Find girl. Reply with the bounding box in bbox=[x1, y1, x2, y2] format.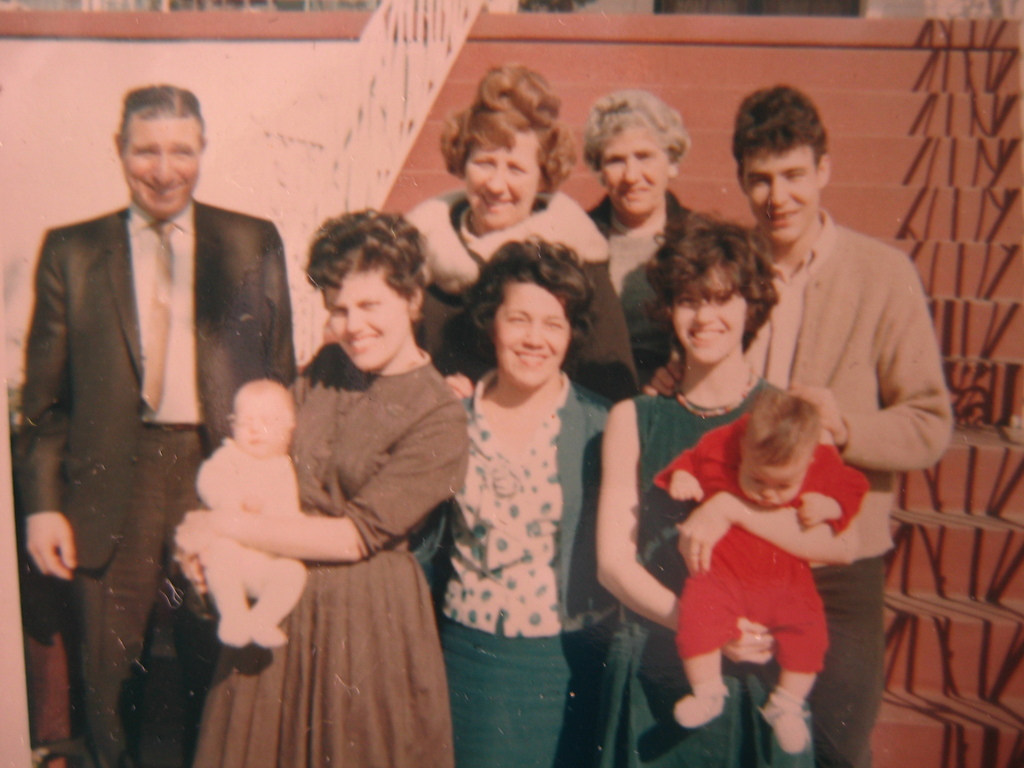
bbox=[602, 210, 860, 767].
